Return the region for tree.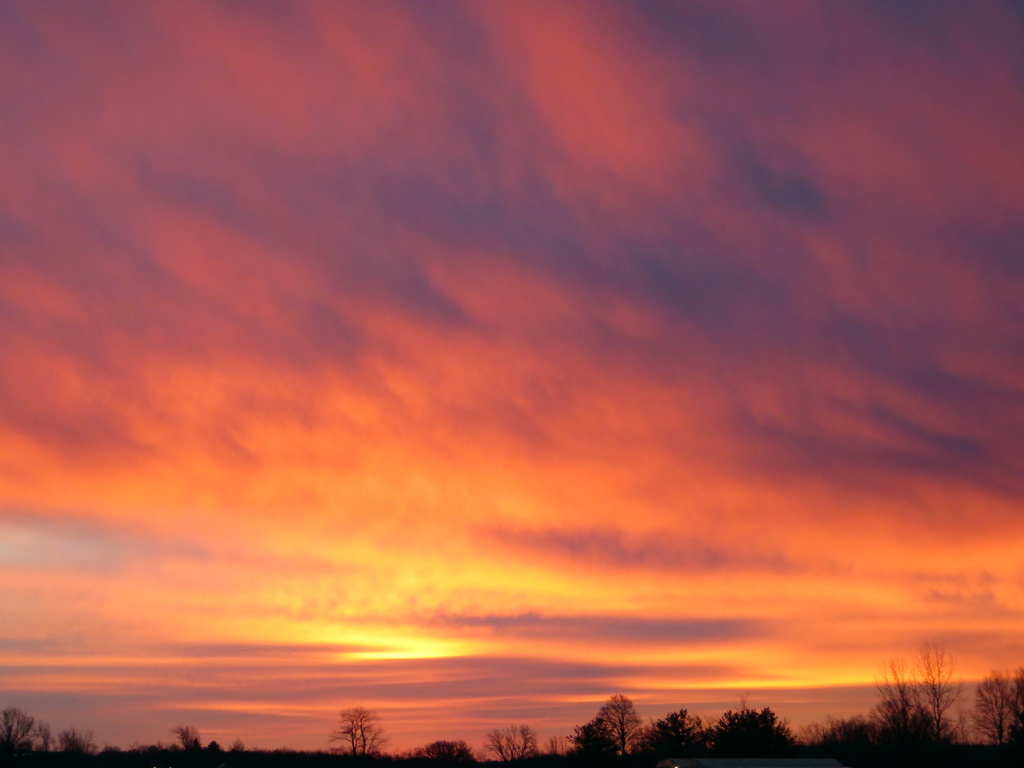
l=916, t=644, r=971, b=746.
